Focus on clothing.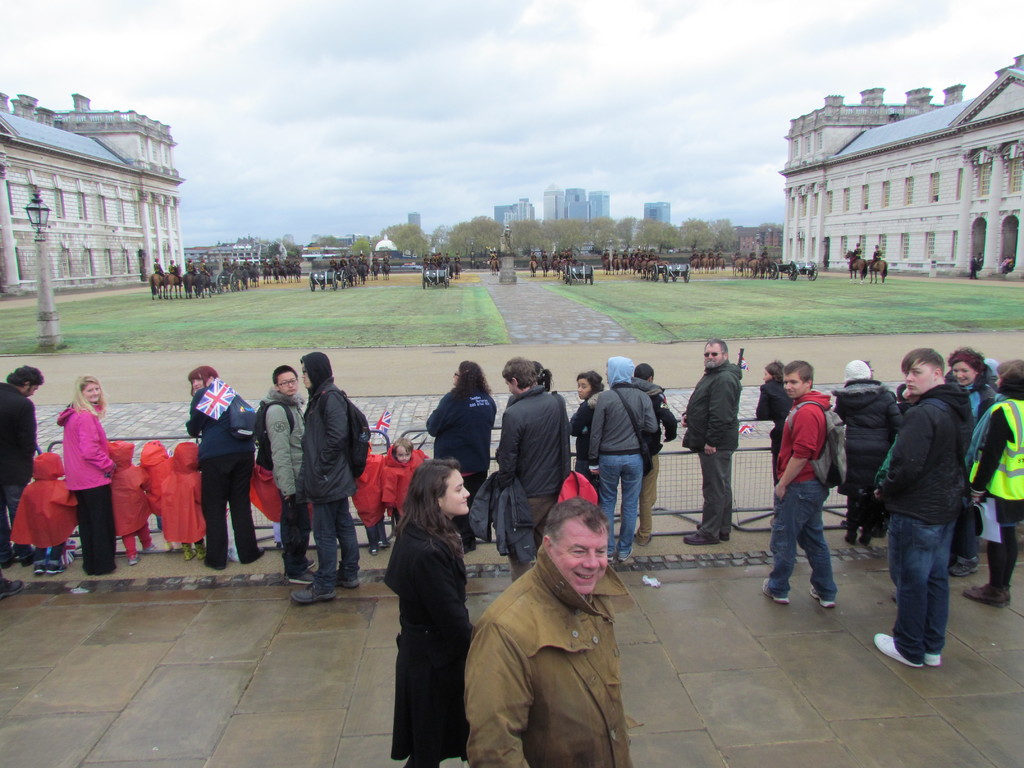
Focused at (492, 383, 559, 587).
